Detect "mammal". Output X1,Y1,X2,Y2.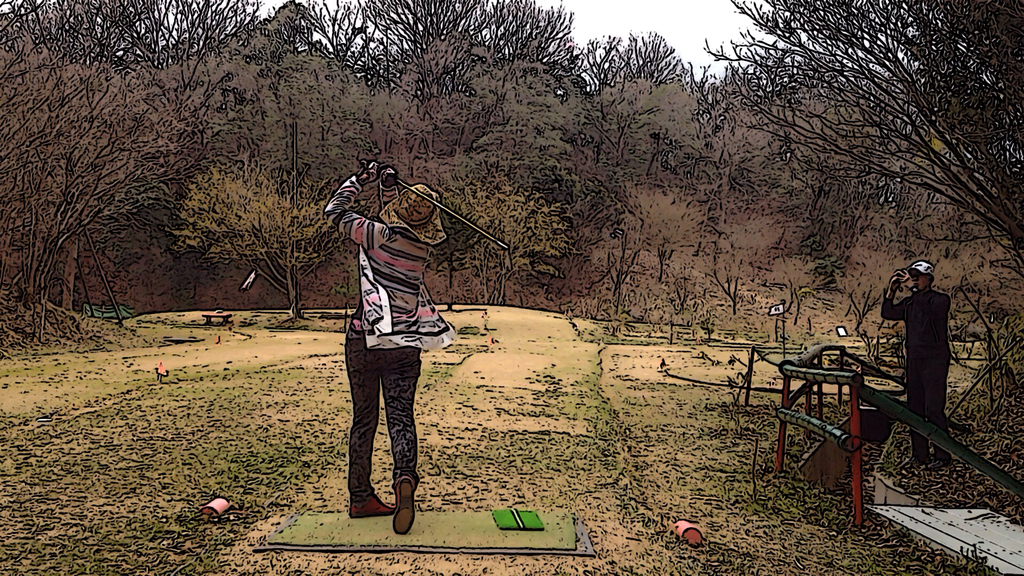
882,260,952,472.
